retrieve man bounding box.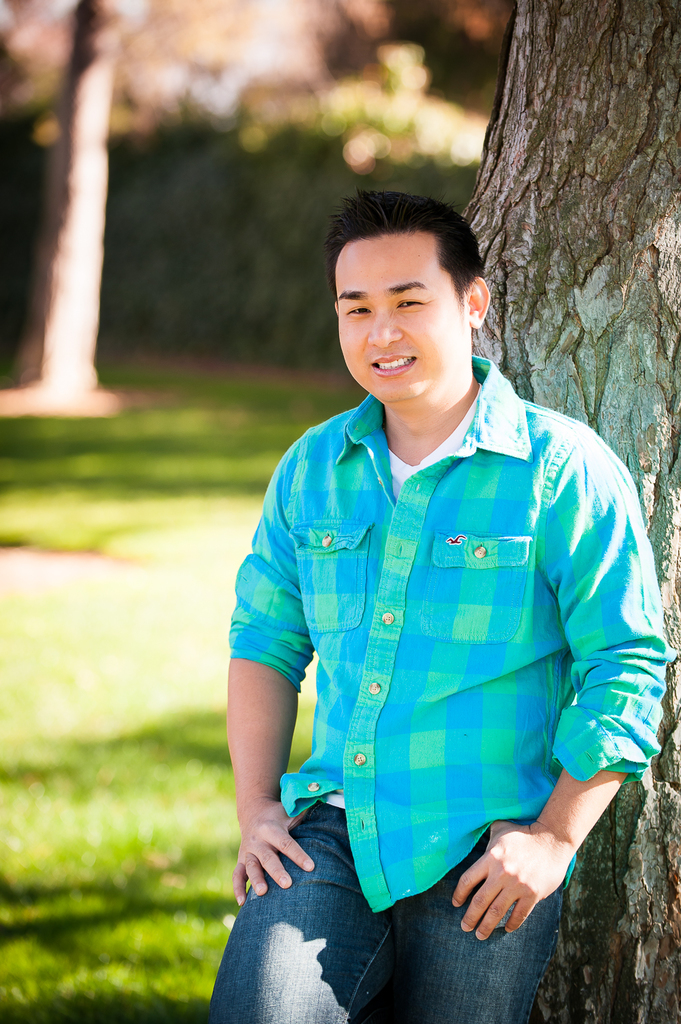
Bounding box: locate(177, 158, 649, 967).
